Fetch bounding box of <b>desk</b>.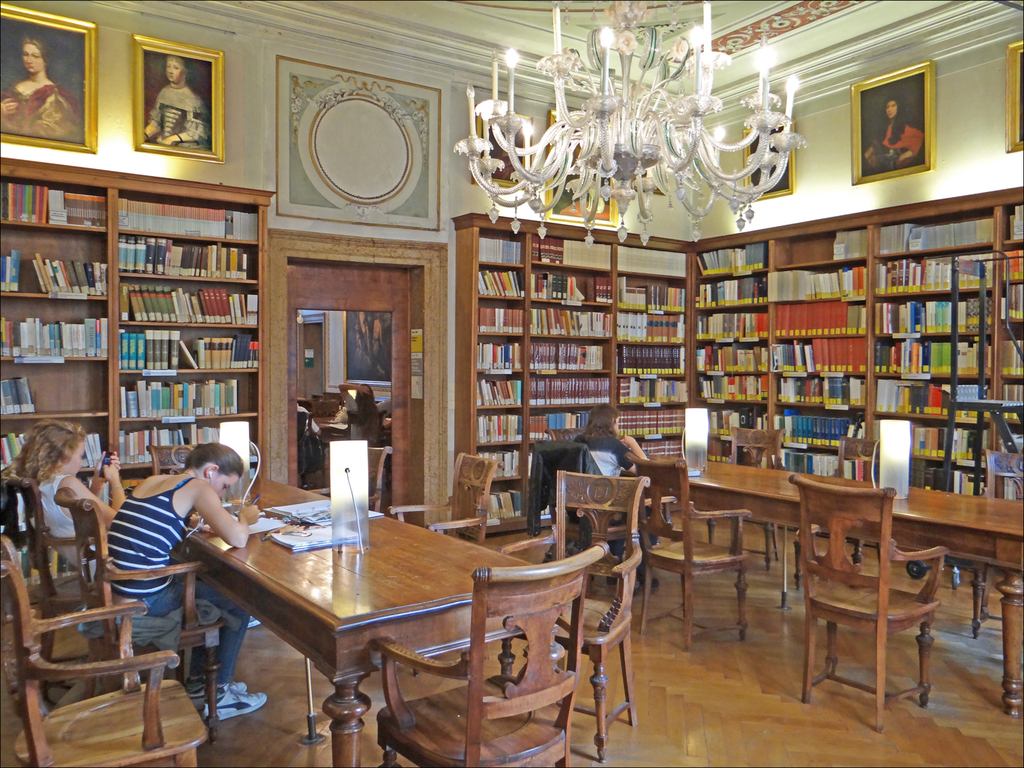
Bbox: 620:454:1020:715.
